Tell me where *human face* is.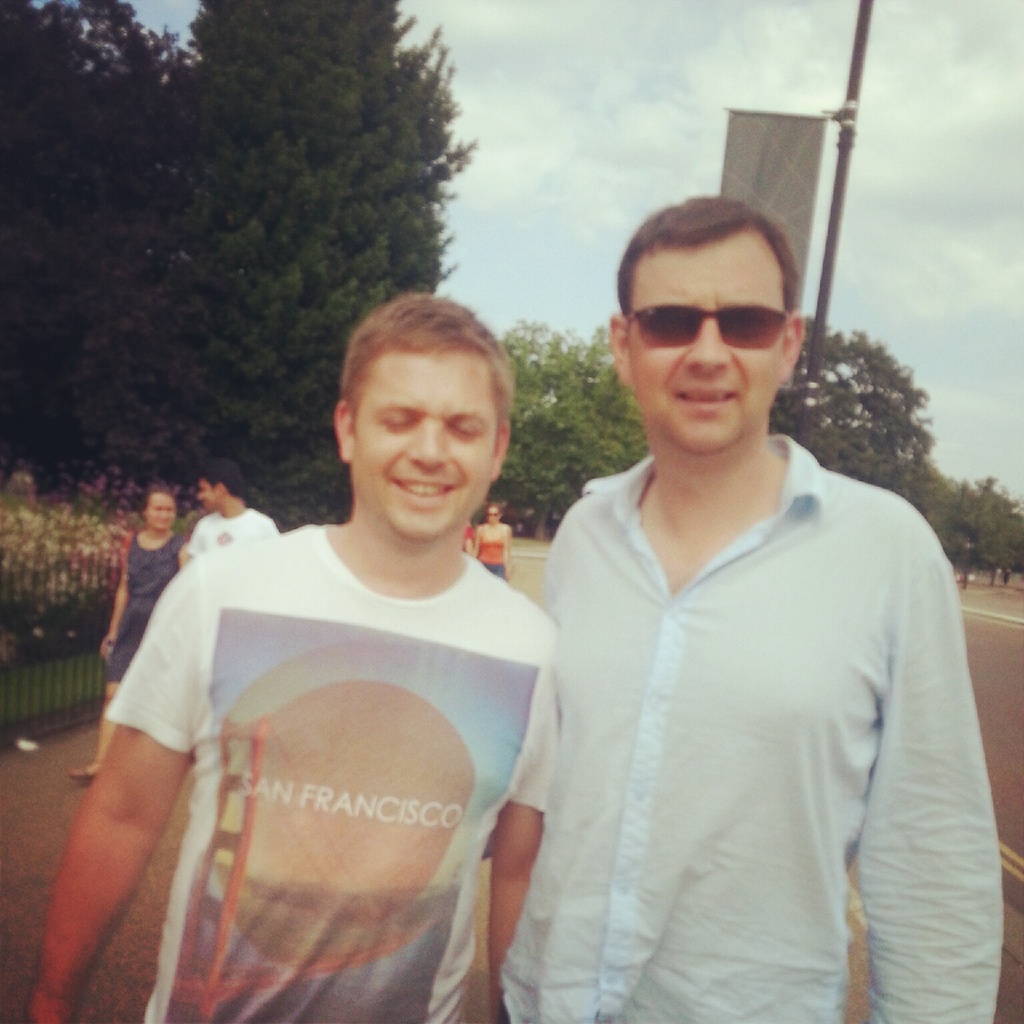
*human face* is at pyautogui.locateOnScreen(359, 342, 501, 540).
